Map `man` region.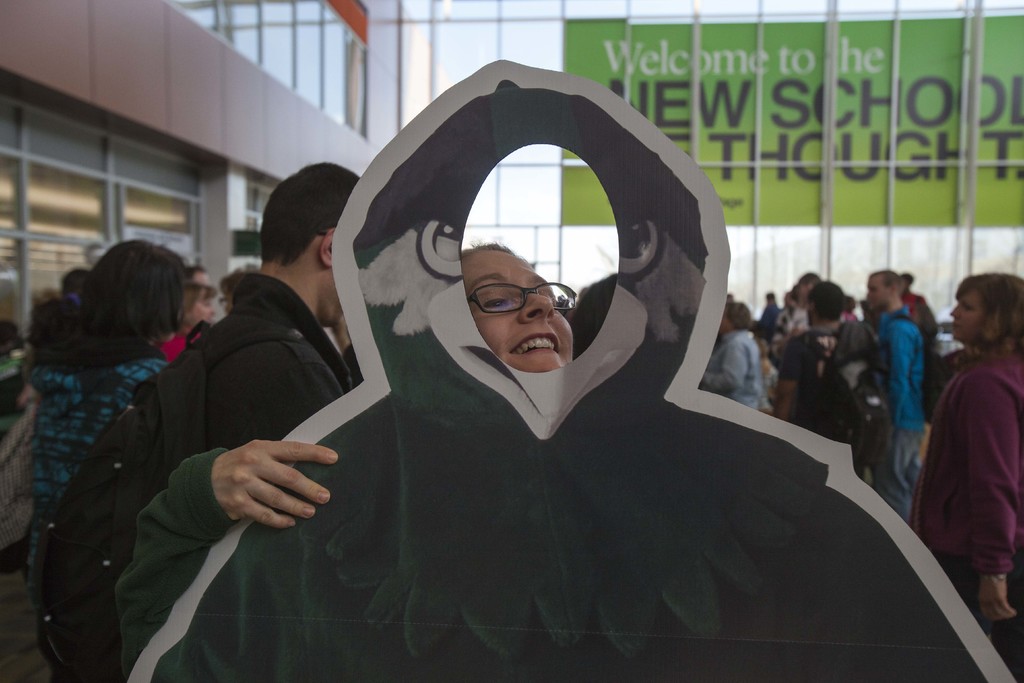
Mapped to rect(769, 278, 891, 475).
